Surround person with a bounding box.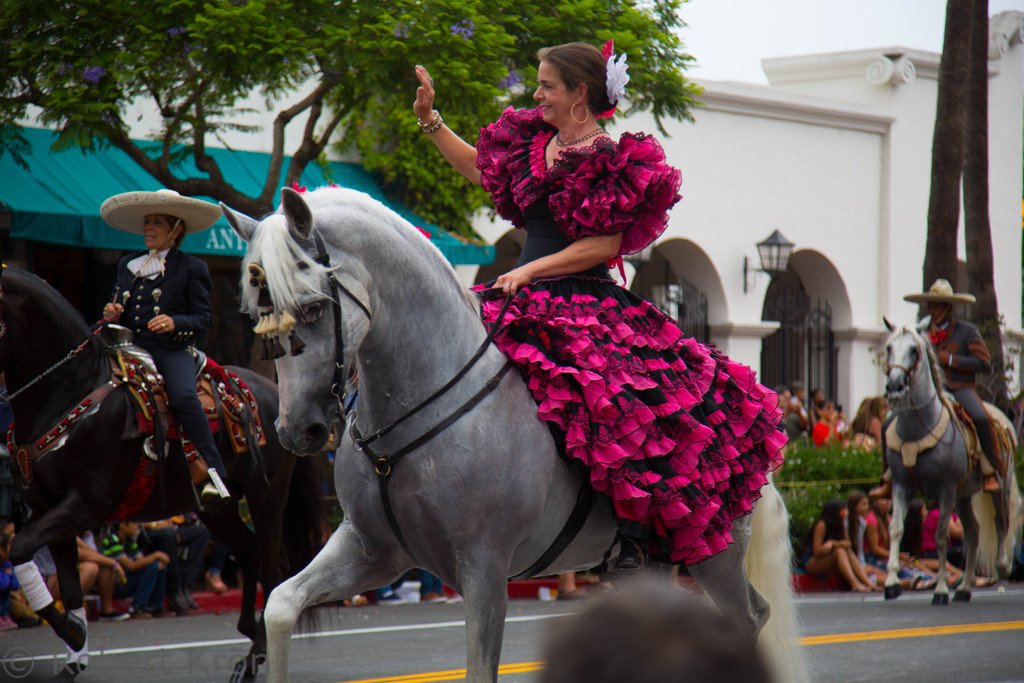
bbox=[412, 44, 784, 564].
